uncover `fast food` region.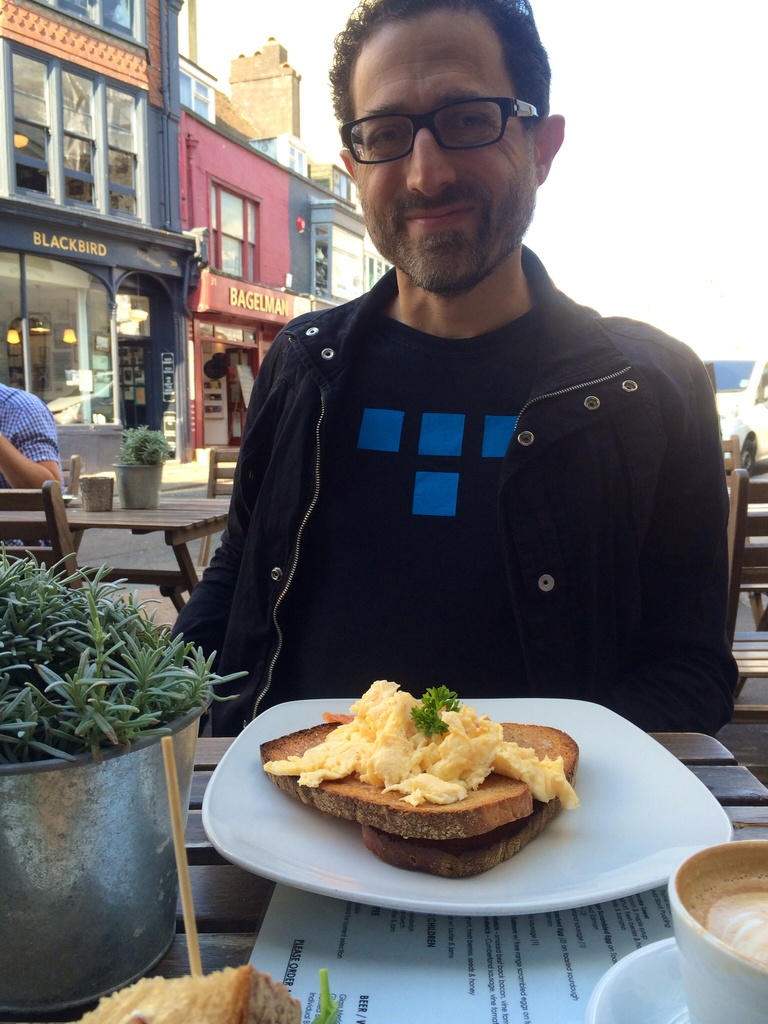
Uncovered: locate(76, 972, 305, 1023).
